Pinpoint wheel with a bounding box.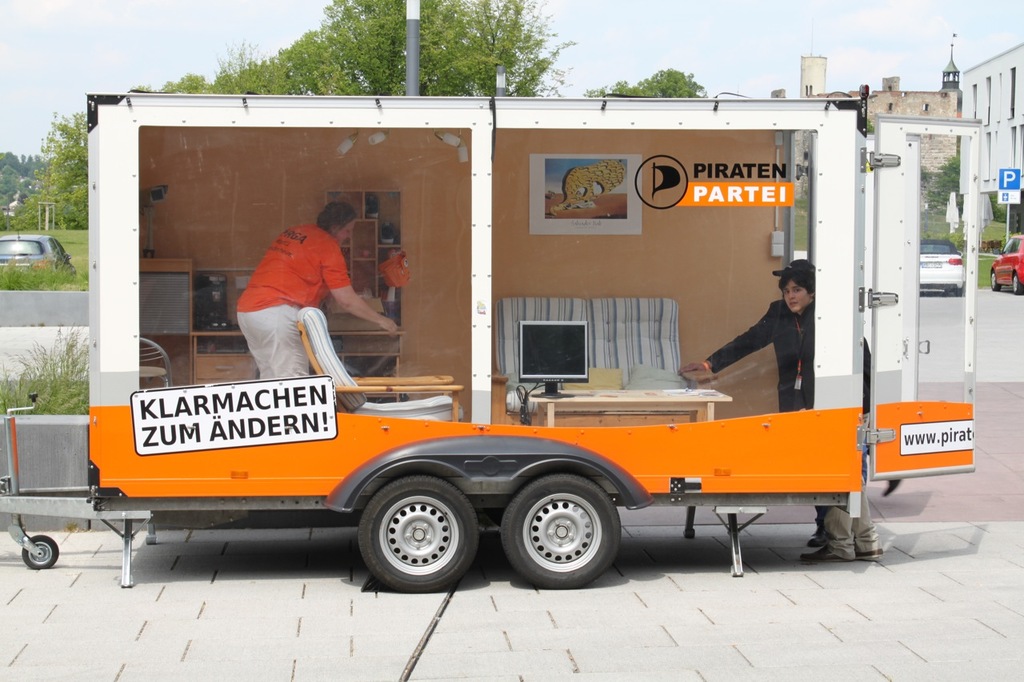
bbox=[348, 477, 471, 589].
